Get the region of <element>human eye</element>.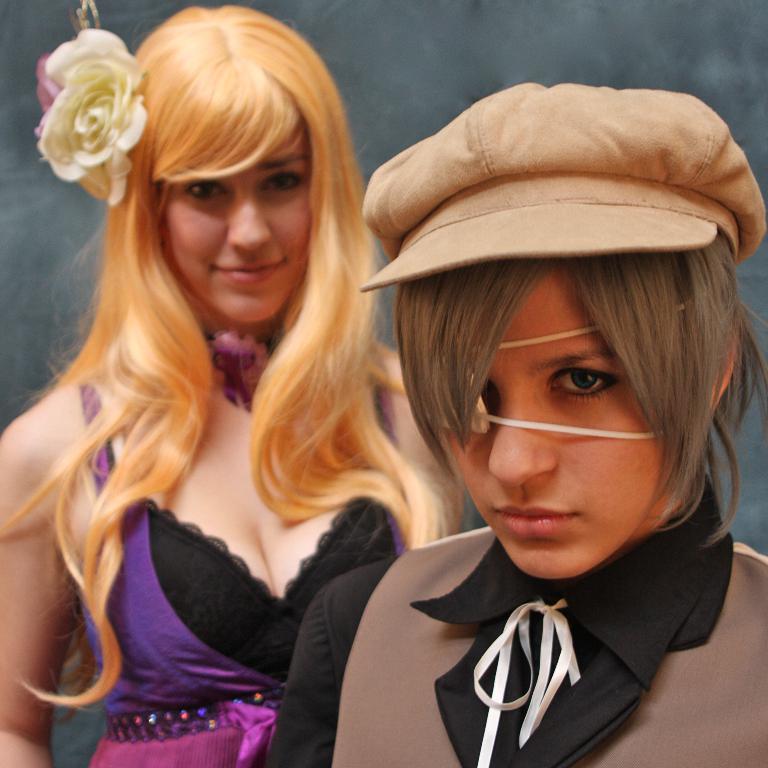
(x1=260, y1=168, x2=308, y2=196).
